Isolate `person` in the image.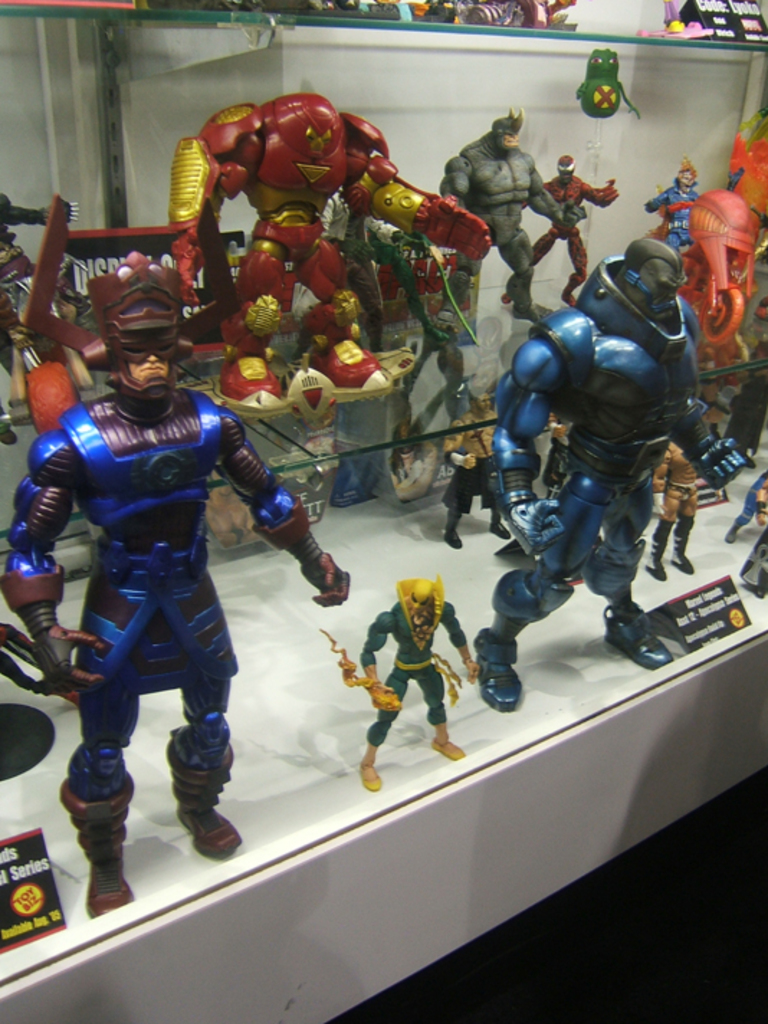
Isolated region: BBox(0, 326, 355, 943).
